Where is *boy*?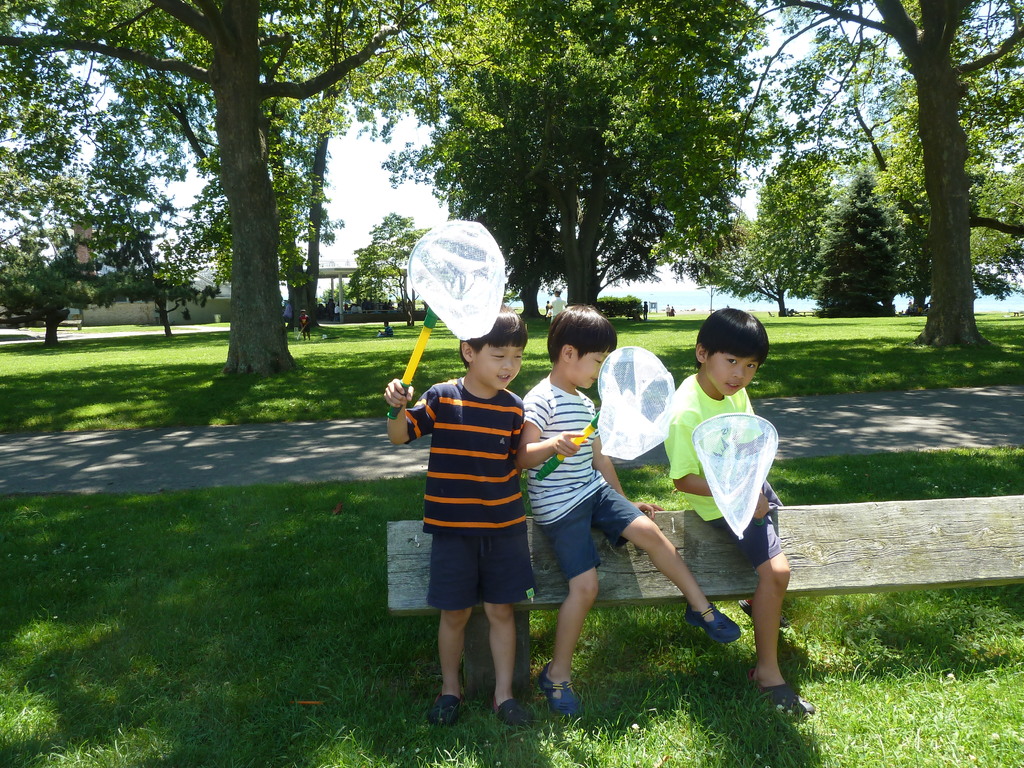
{"left": 519, "top": 292, "right": 742, "bottom": 714}.
